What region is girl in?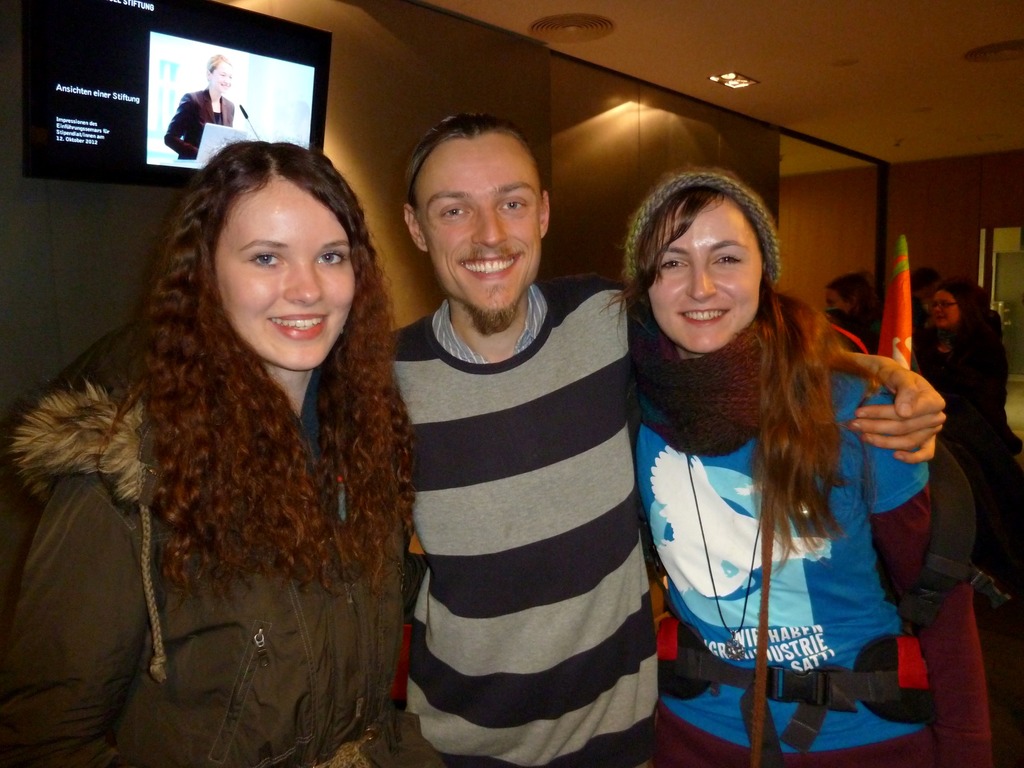
region(157, 58, 236, 159).
